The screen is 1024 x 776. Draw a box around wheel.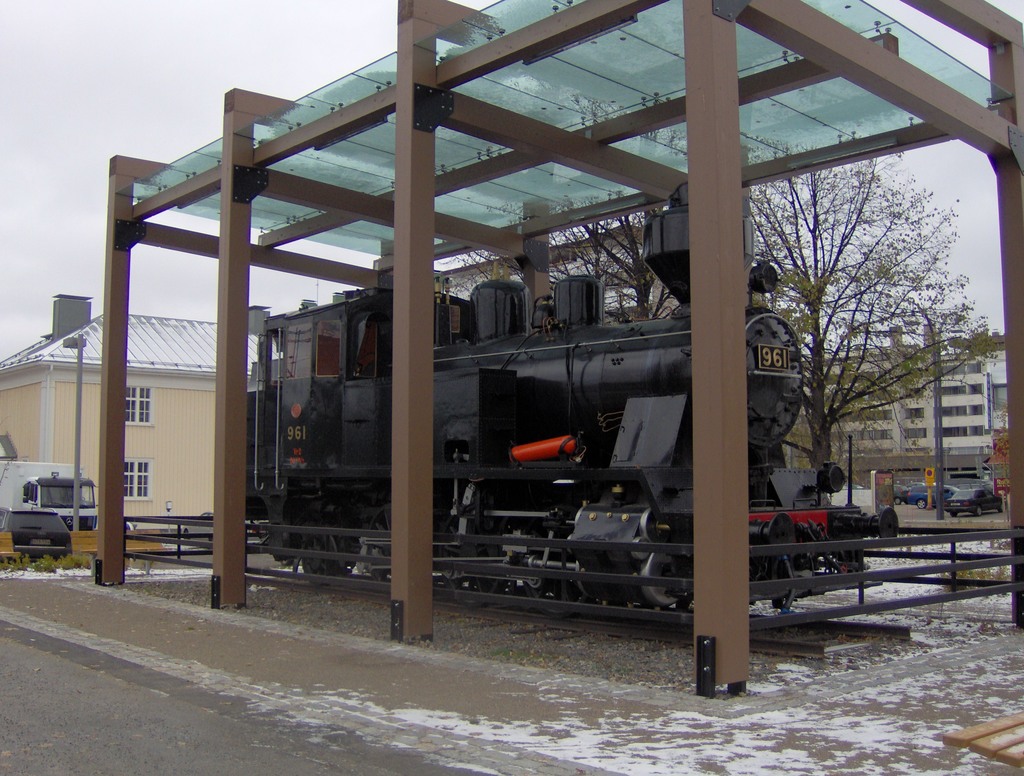
[x1=918, y1=499, x2=929, y2=511].
